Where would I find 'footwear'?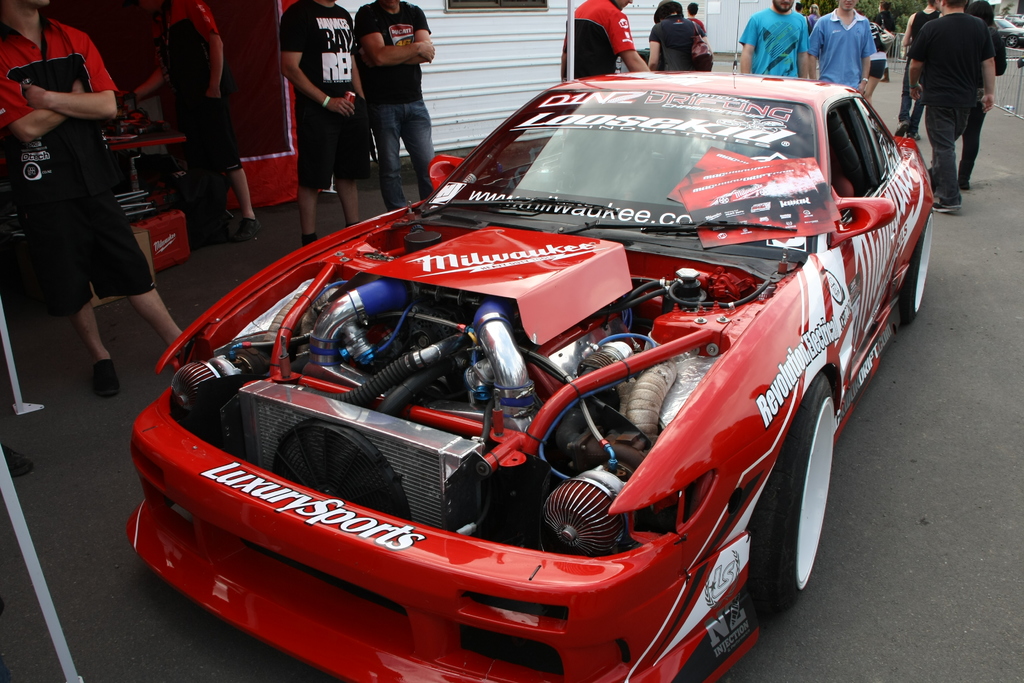
At rect(963, 180, 972, 193).
